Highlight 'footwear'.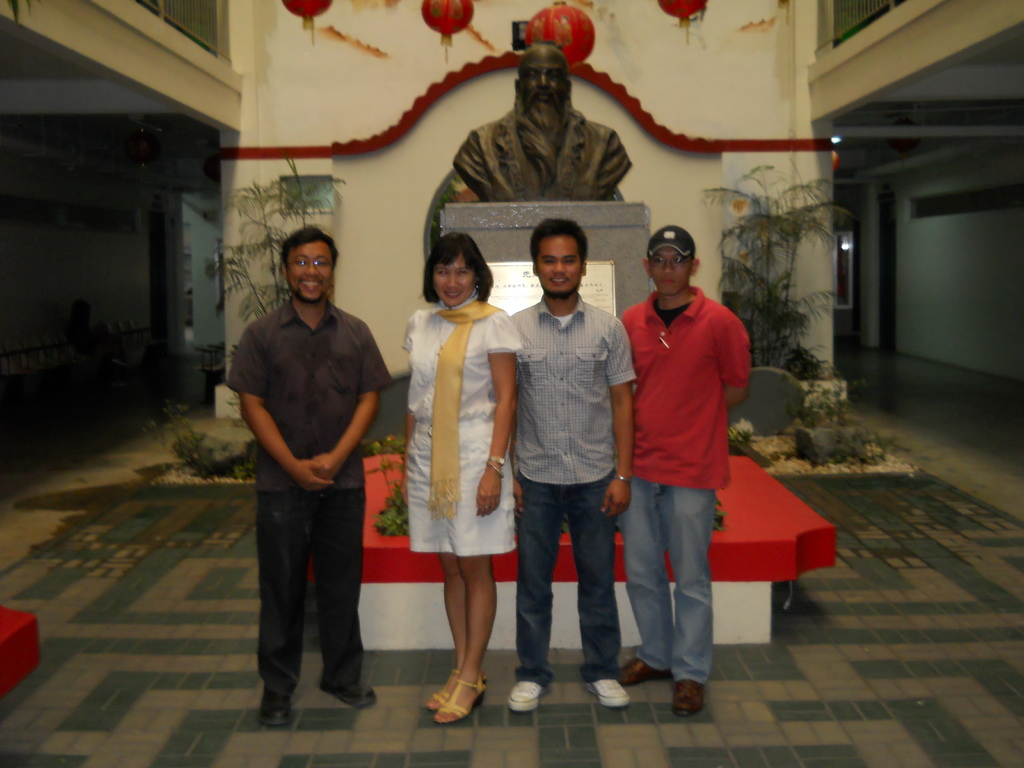
Highlighted region: (673,680,706,717).
